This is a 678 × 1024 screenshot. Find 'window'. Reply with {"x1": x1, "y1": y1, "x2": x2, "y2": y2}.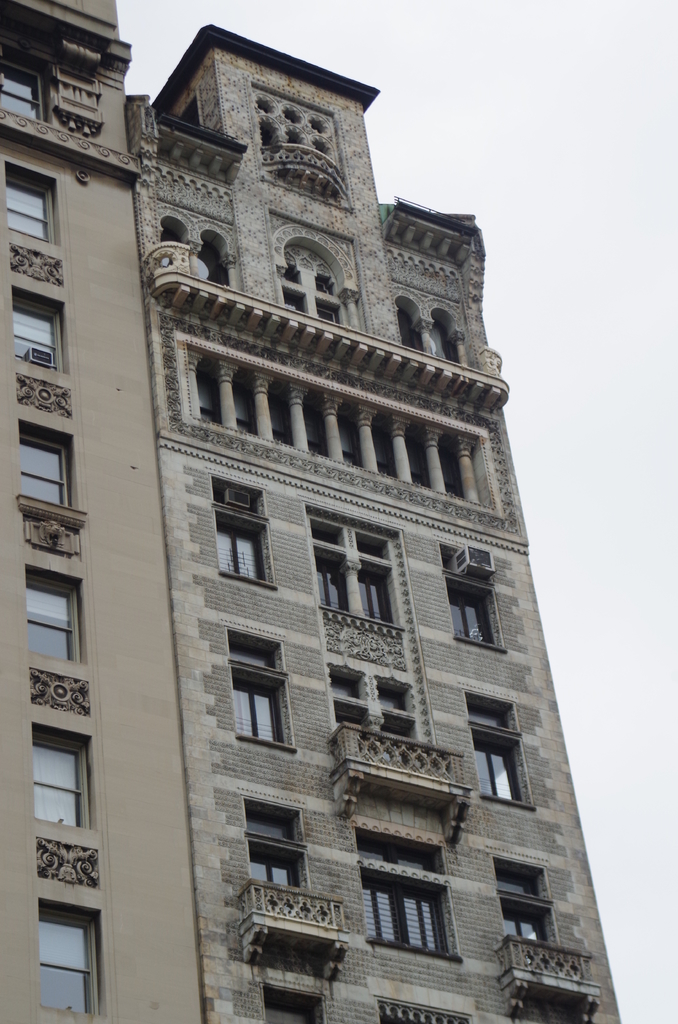
{"x1": 228, "y1": 634, "x2": 289, "y2": 746}.
